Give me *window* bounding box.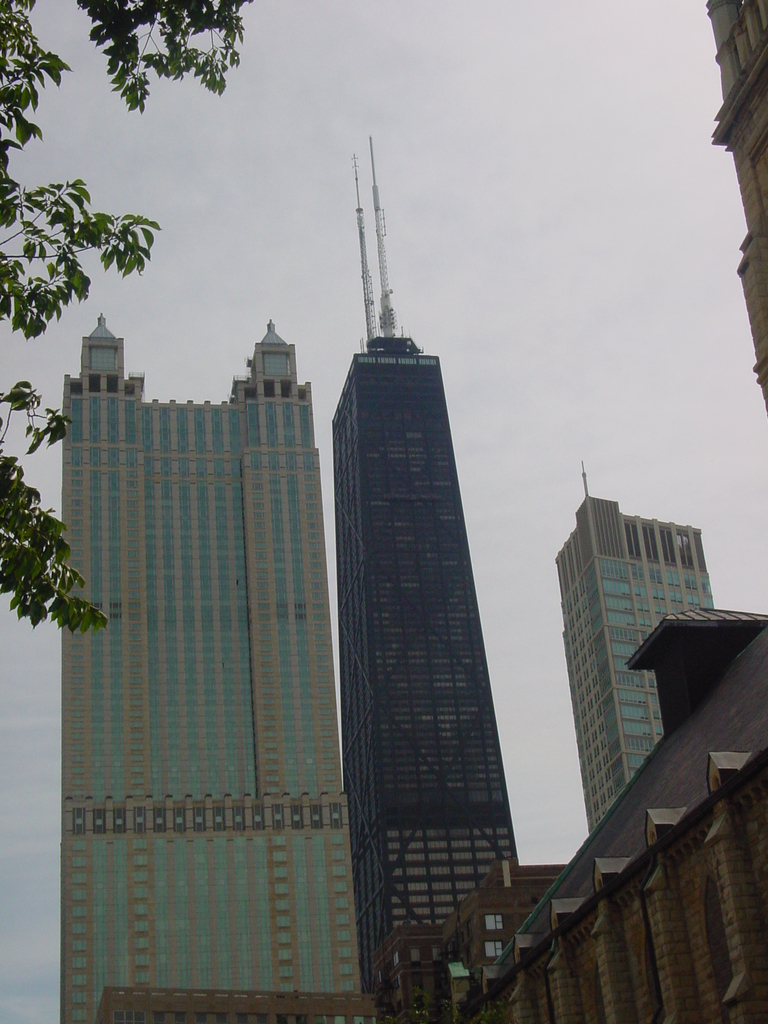
BBox(105, 375, 117, 394).
